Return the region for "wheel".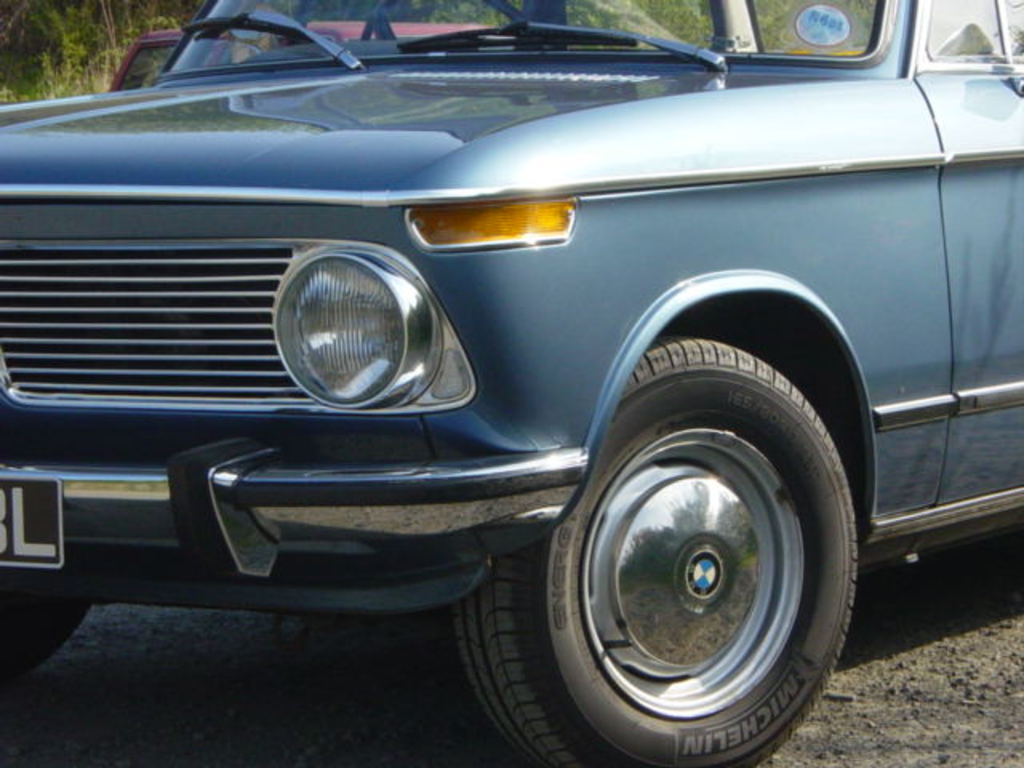
locate(453, 336, 858, 766).
